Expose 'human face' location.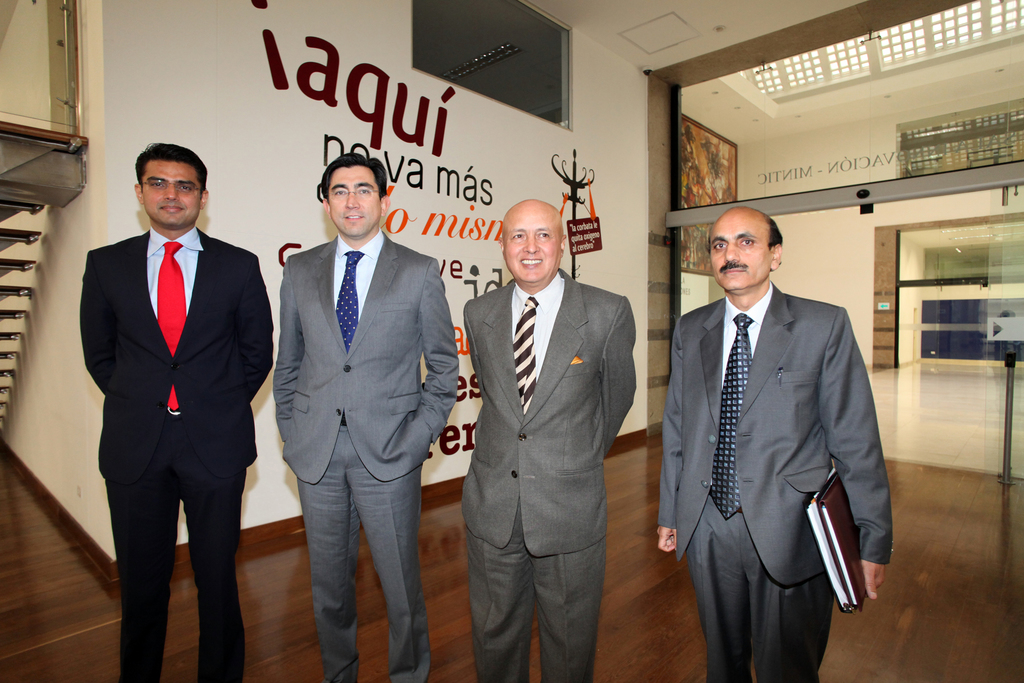
Exposed at 333/167/376/234.
